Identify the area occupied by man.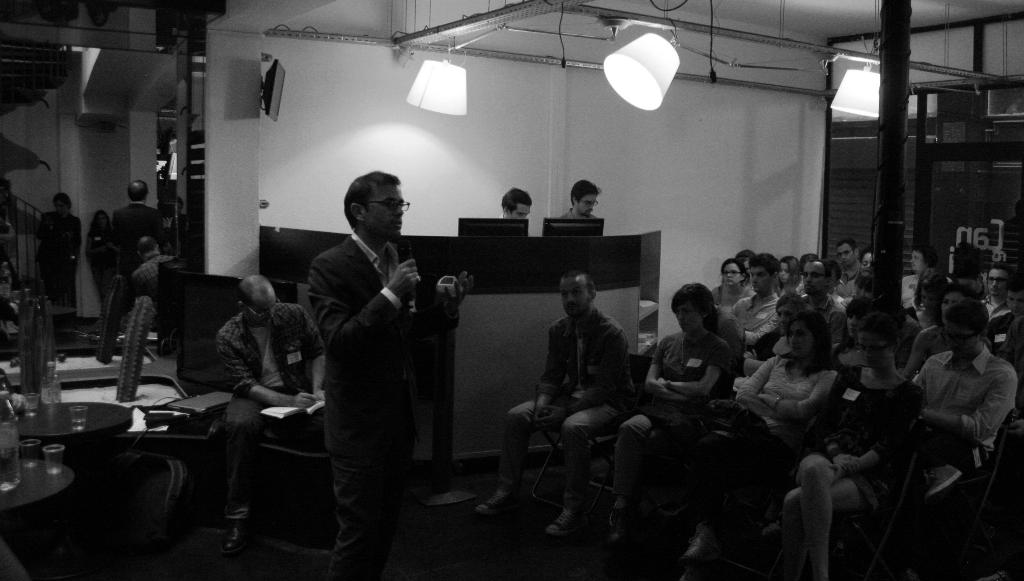
Area: BBox(728, 252, 785, 349).
